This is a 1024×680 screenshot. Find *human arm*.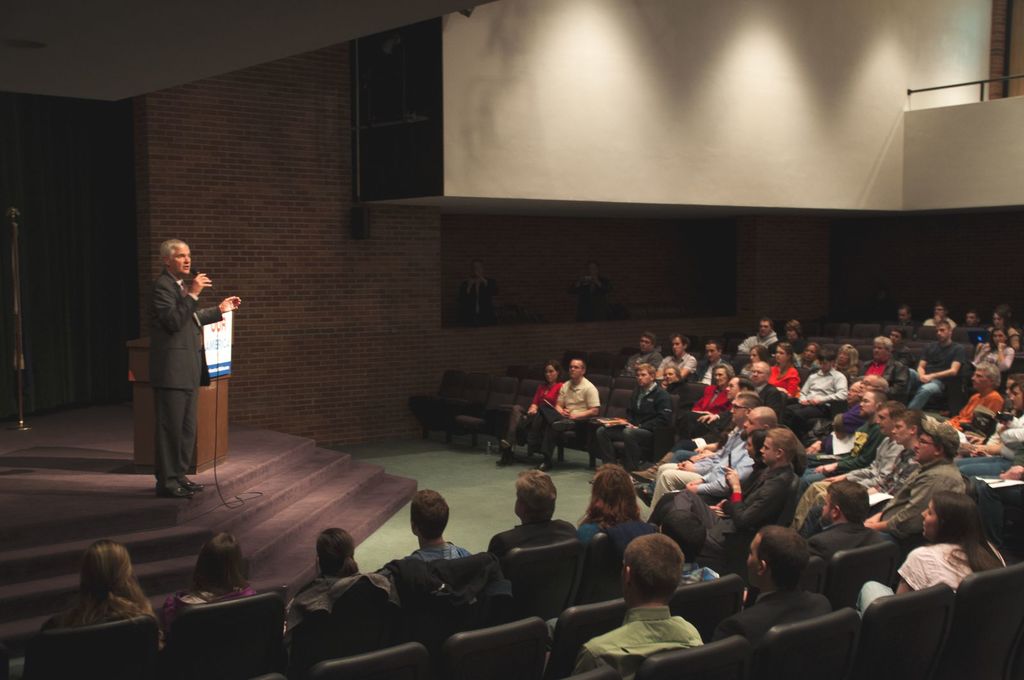
Bounding box: [x1=886, y1=362, x2=915, y2=398].
